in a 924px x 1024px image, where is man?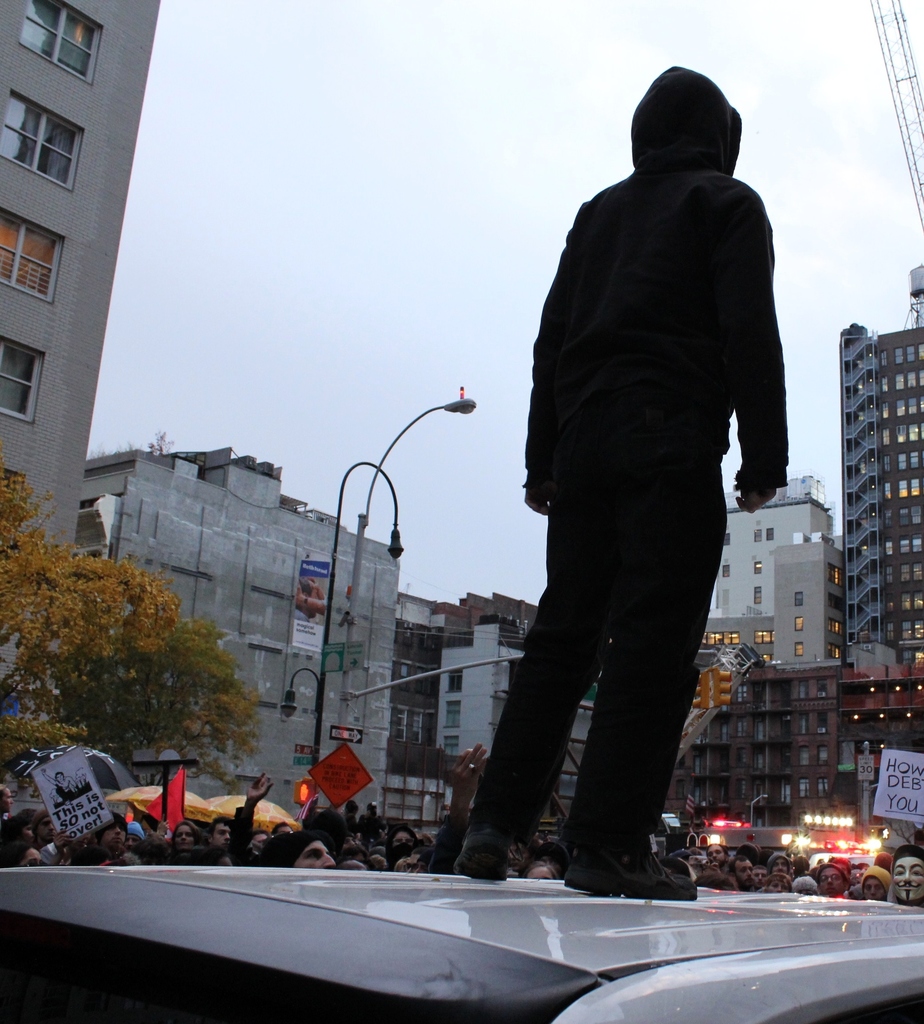
(393, 826, 422, 848).
